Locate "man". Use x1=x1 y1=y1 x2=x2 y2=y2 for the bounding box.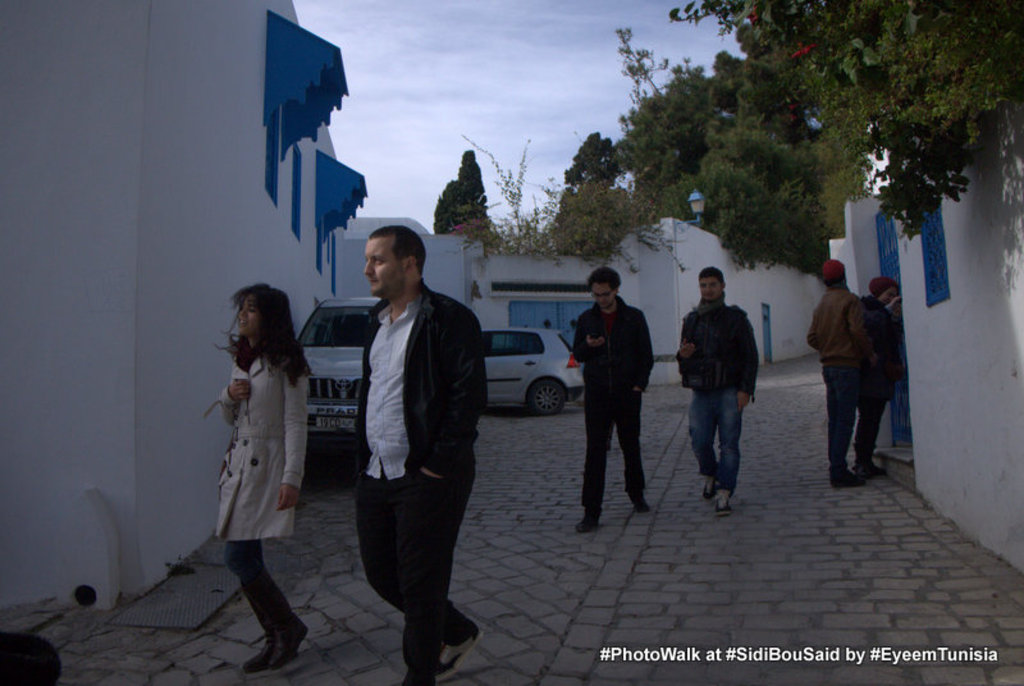
x1=576 y1=264 x2=657 y2=536.
